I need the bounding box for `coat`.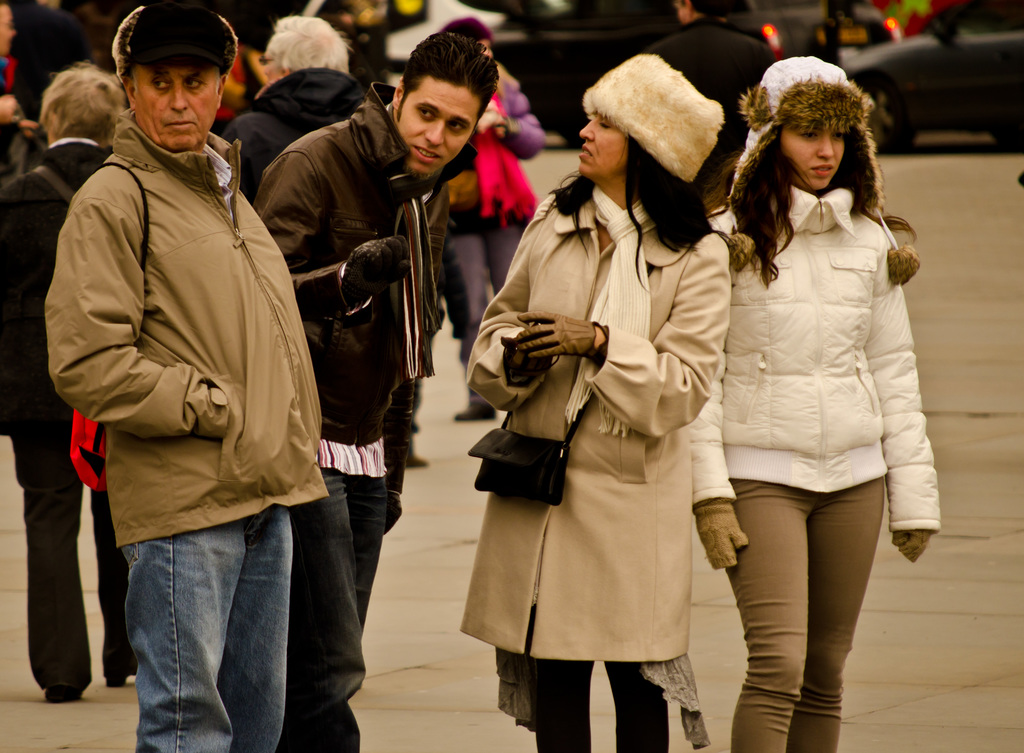
Here it is: 0,138,115,442.
